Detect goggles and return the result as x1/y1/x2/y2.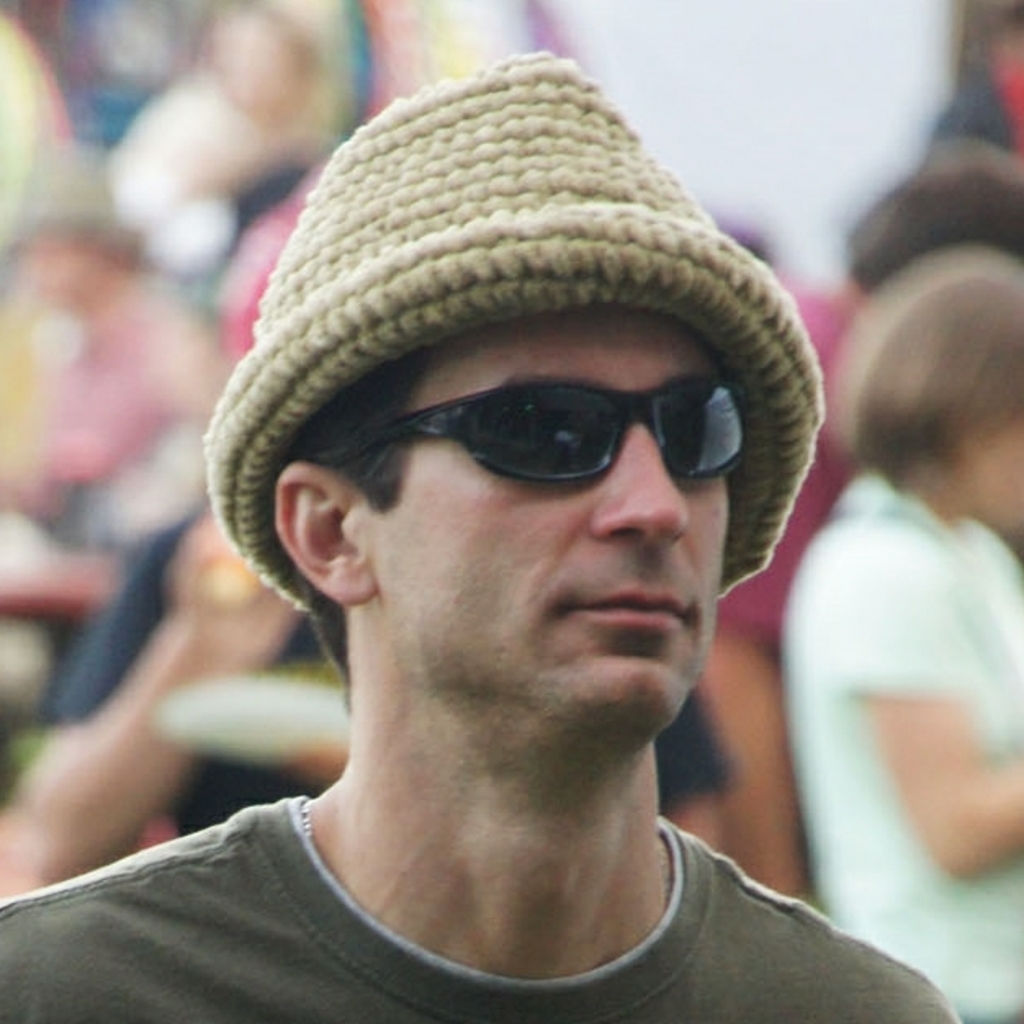
329/373/744/487.
